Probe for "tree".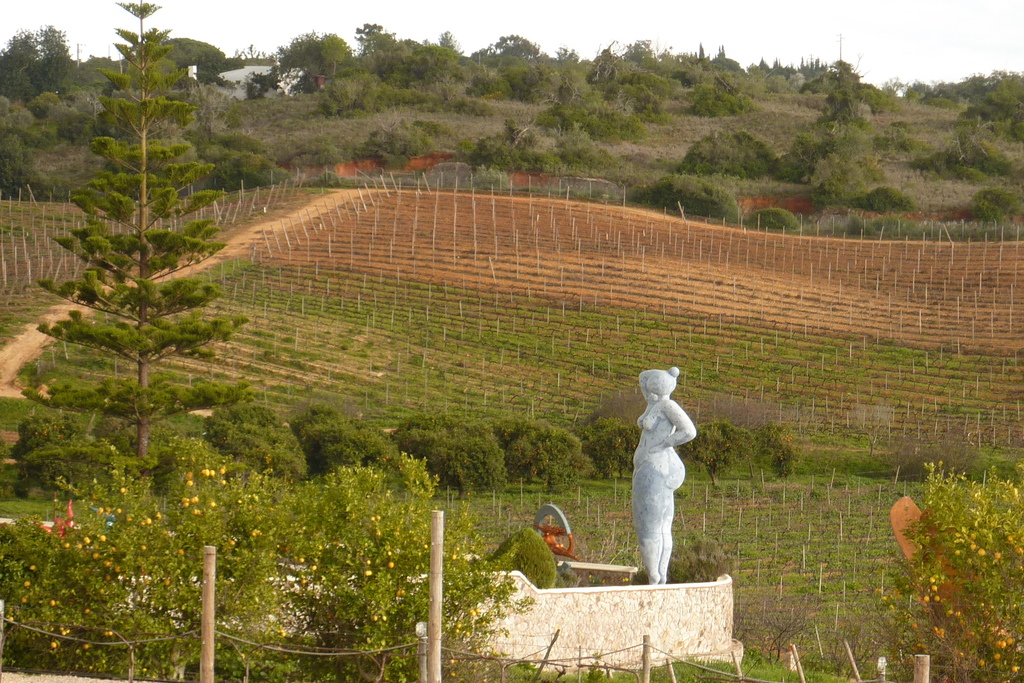
Probe result: (left=754, top=54, right=794, bottom=81).
